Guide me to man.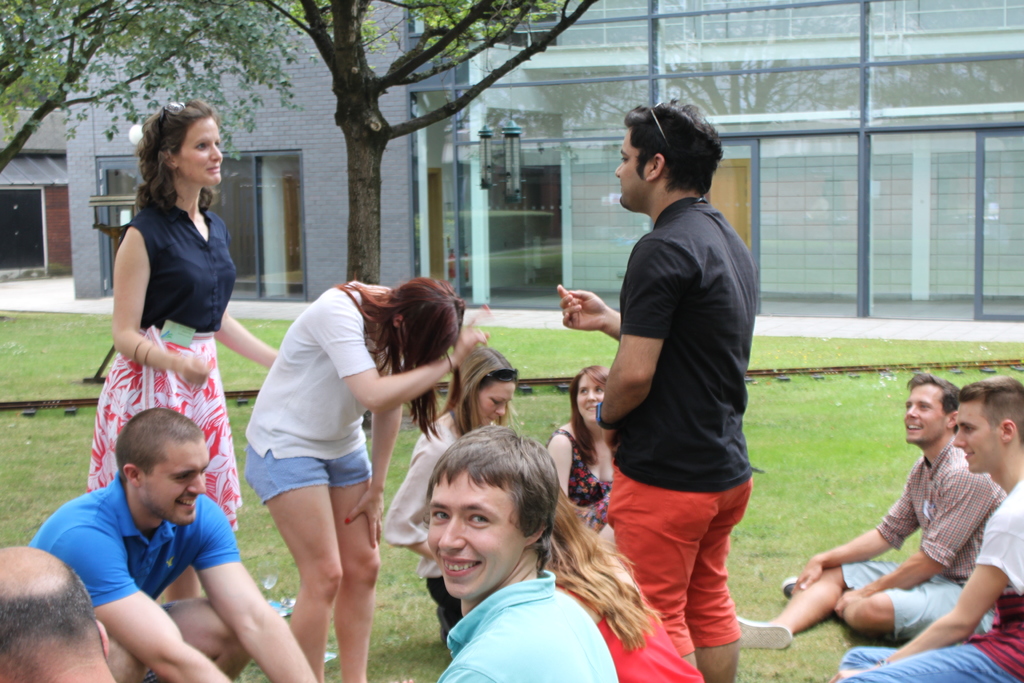
Guidance: <box>579,103,784,682</box>.
